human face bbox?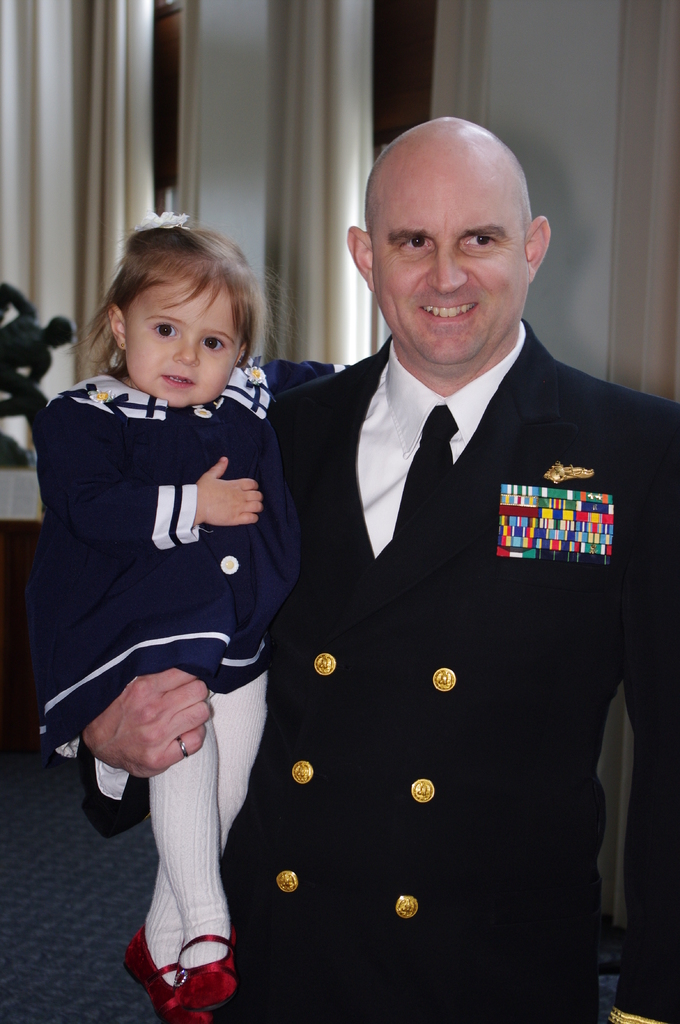
bbox=(368, 155, 530, 369)
